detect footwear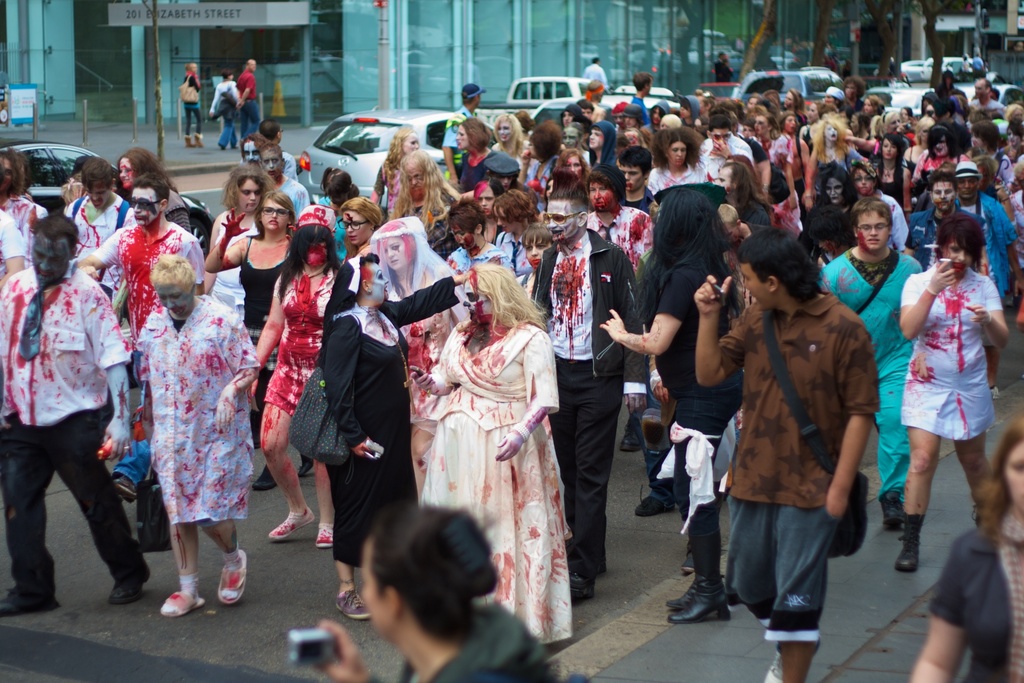
{"x1": 110, "y1": 557, "x2": 149, "y2": 604}
